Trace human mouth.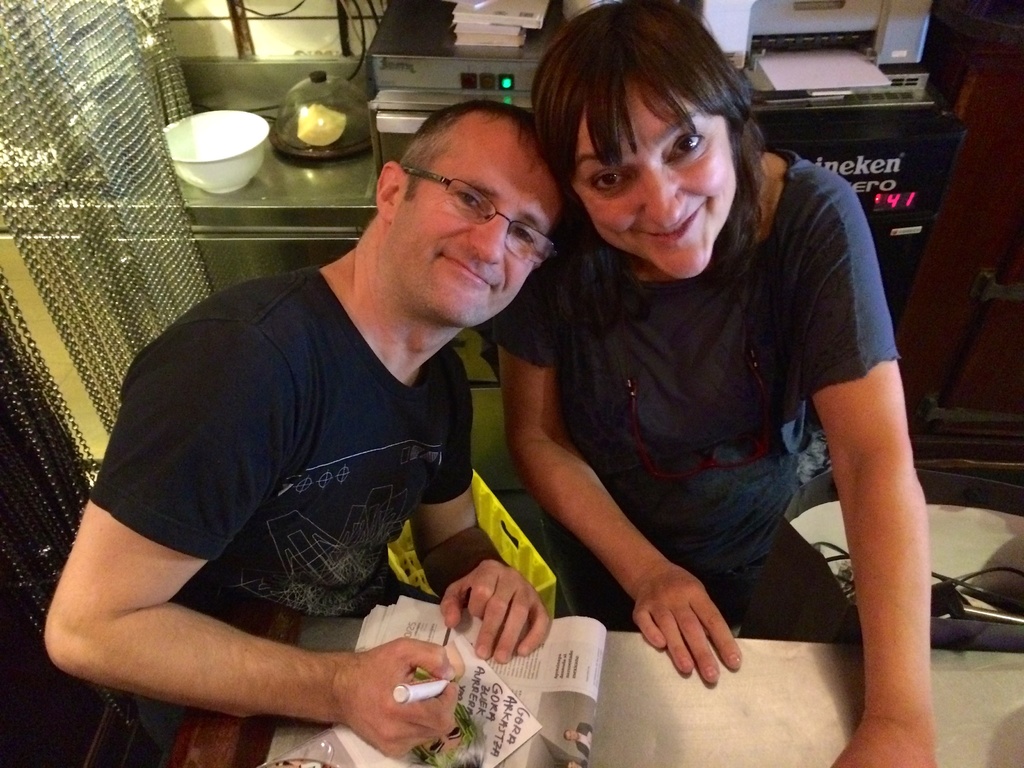
Traced to bbox=[625, 204, 707, 243].
